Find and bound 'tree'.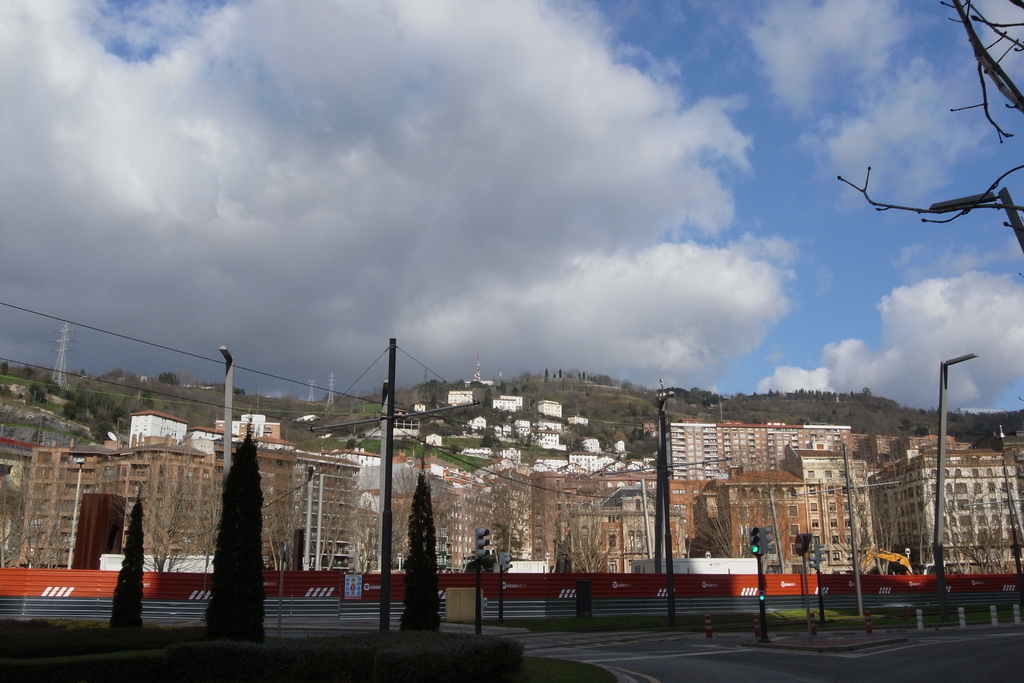
Bound: box(401, 472, 438, 641).
